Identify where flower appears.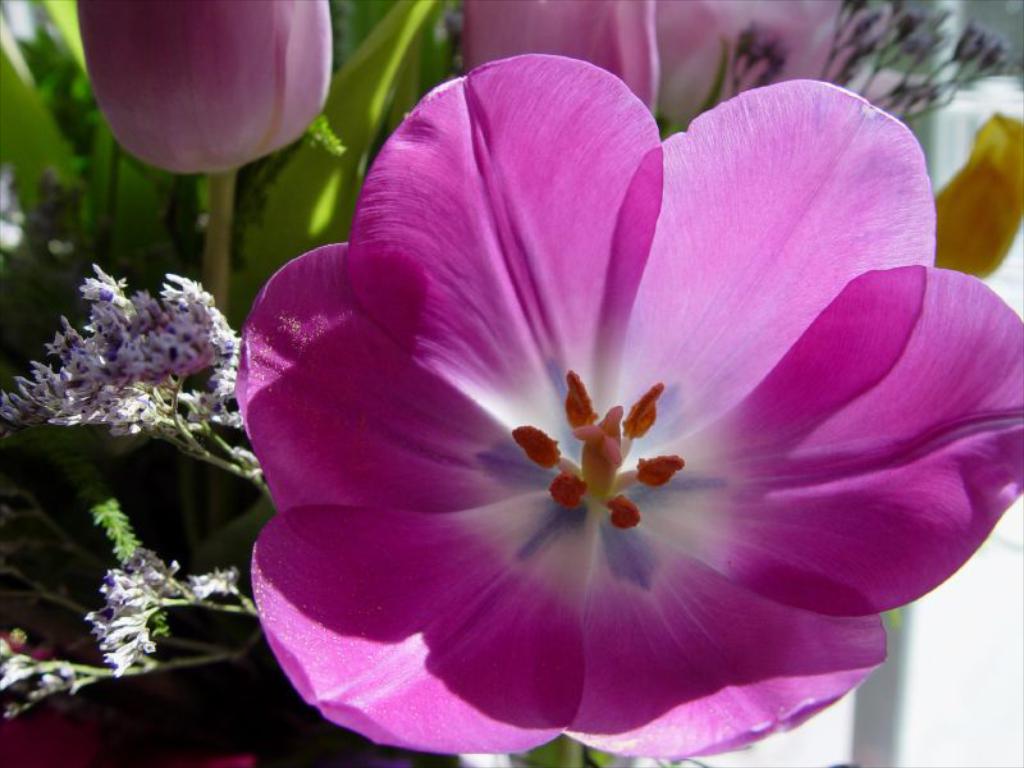
Appears at {"x1": 195, "y1": 72, "x2": 1011, "y2": 767}.
